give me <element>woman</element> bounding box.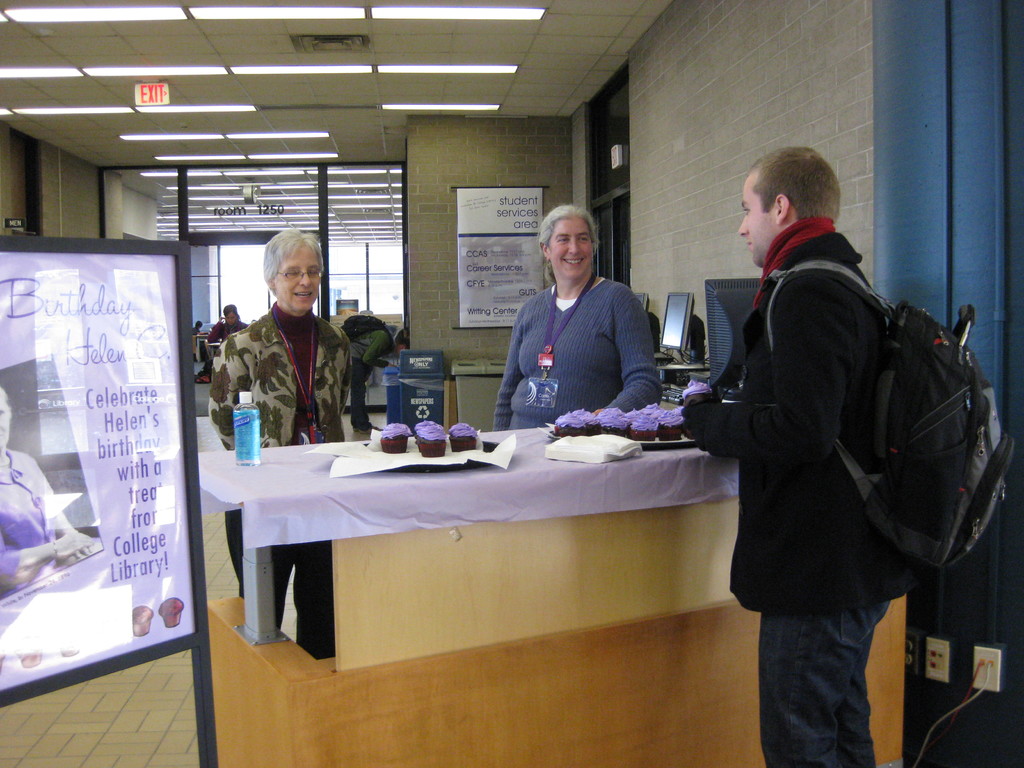
500,209,668,428.
